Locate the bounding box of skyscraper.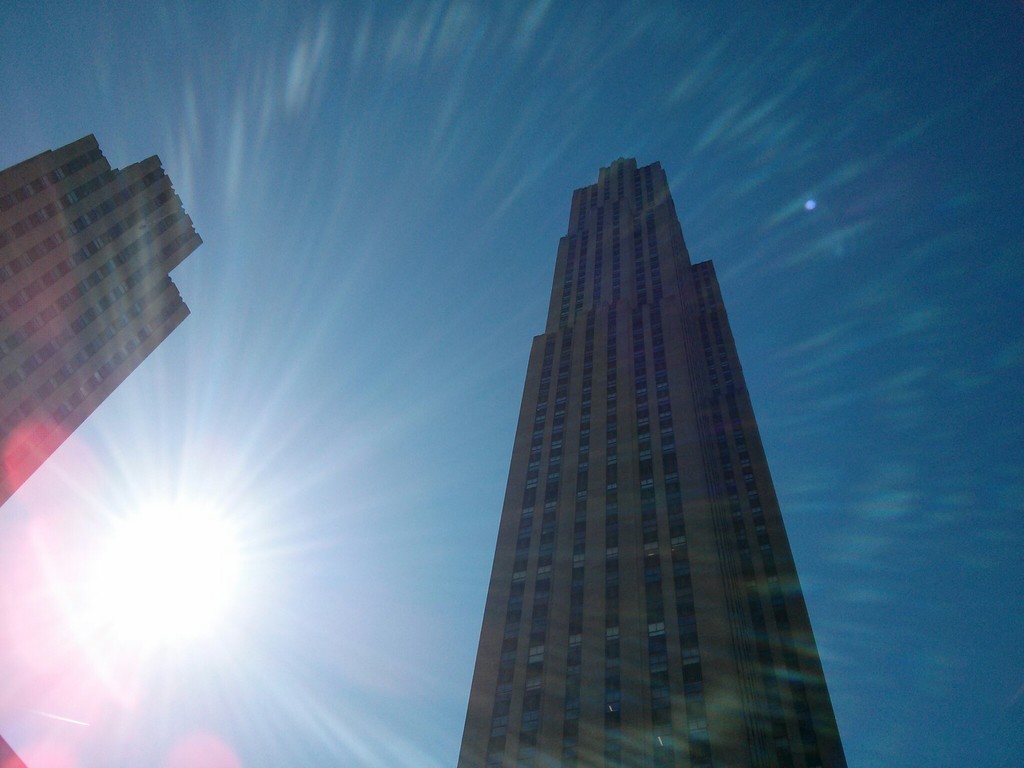
Bounding box: [left=0, top=136, right=205, bottom=505].
